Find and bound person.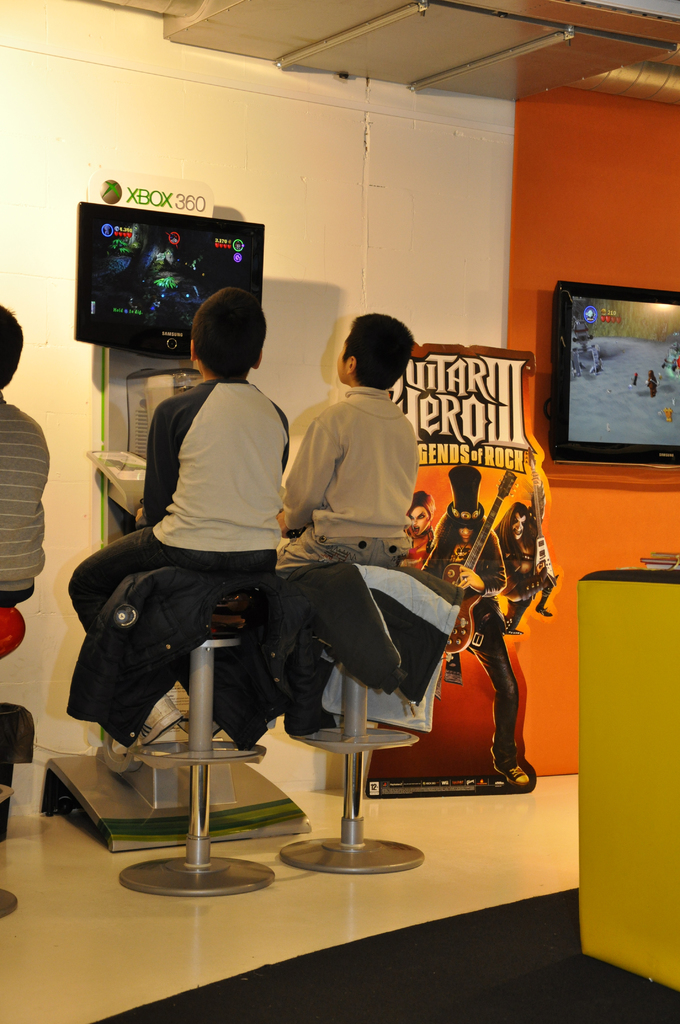
Bound: 496:509:560:631.
